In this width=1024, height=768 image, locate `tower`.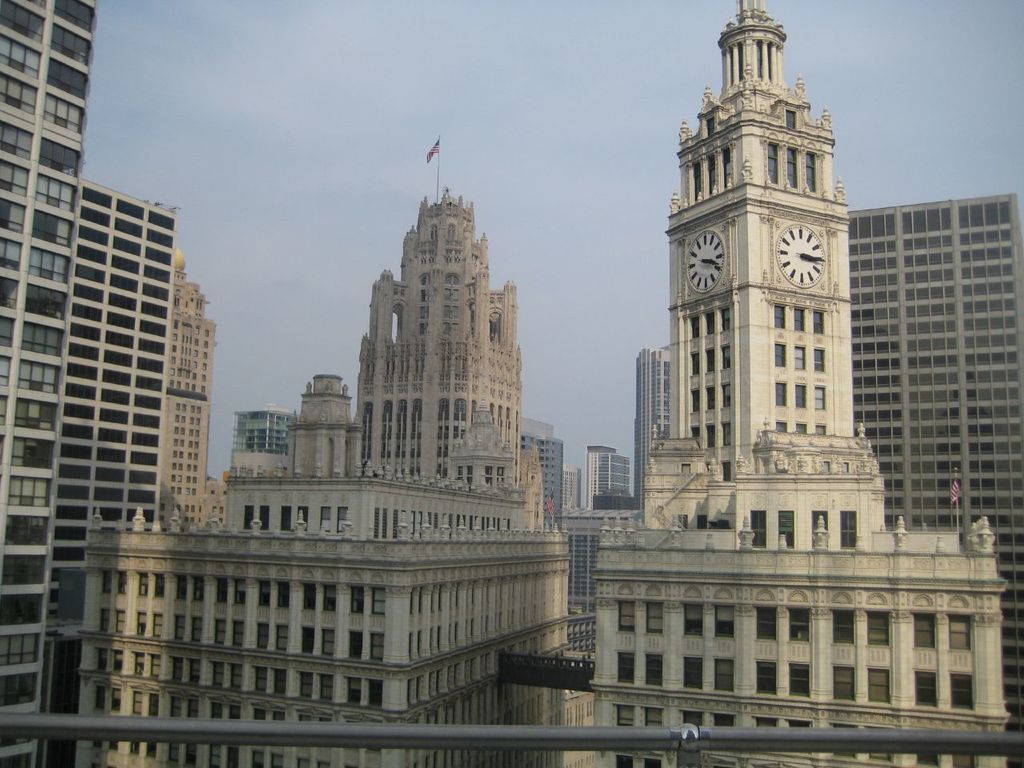
Bounding box: l=367, t=196, r=543, b=534.
